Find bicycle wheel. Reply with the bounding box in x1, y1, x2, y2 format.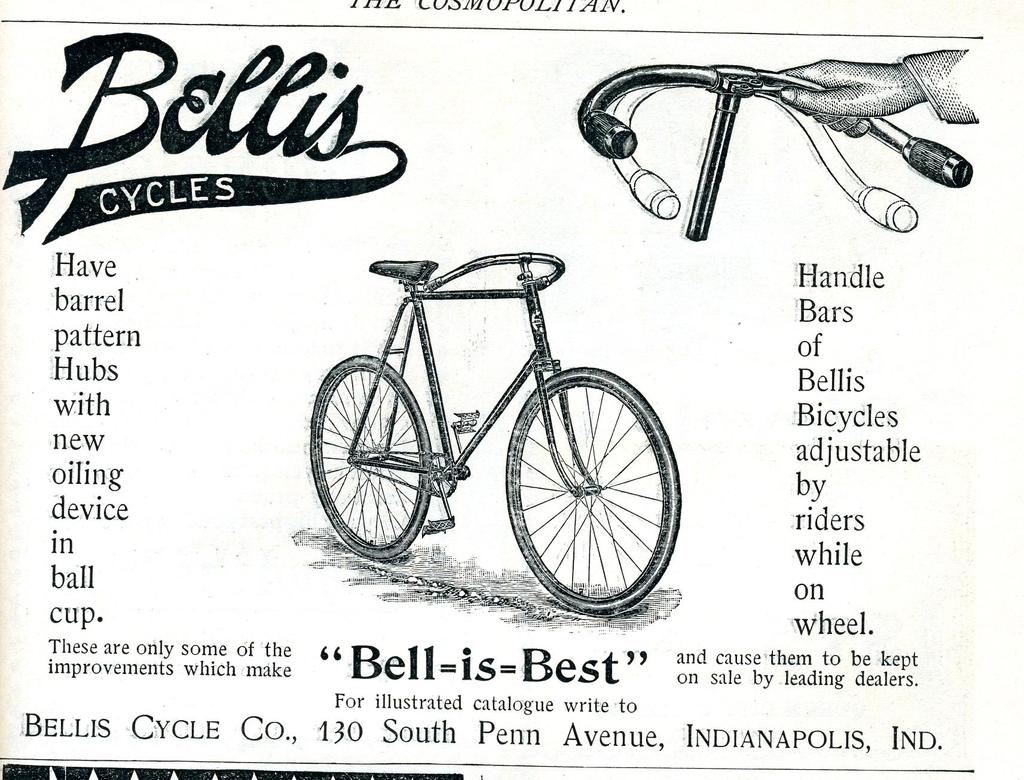
303, 356, 427, 560.
